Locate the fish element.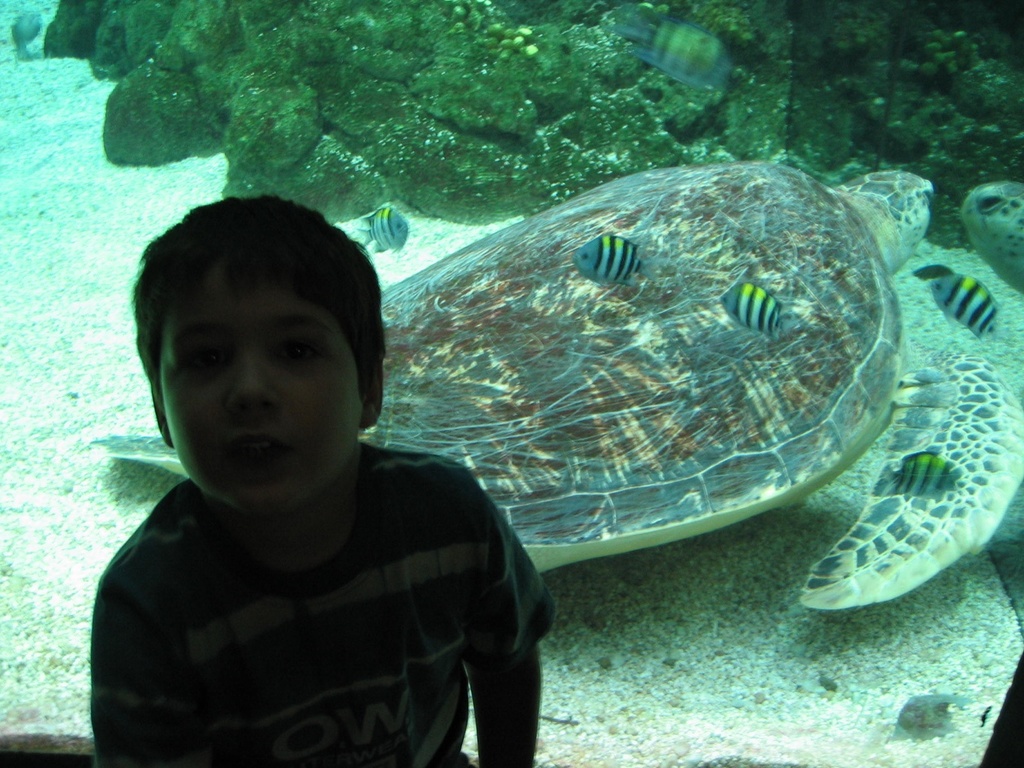
Element bbox: x1=357, y1=200, x2=407, y2=252.
